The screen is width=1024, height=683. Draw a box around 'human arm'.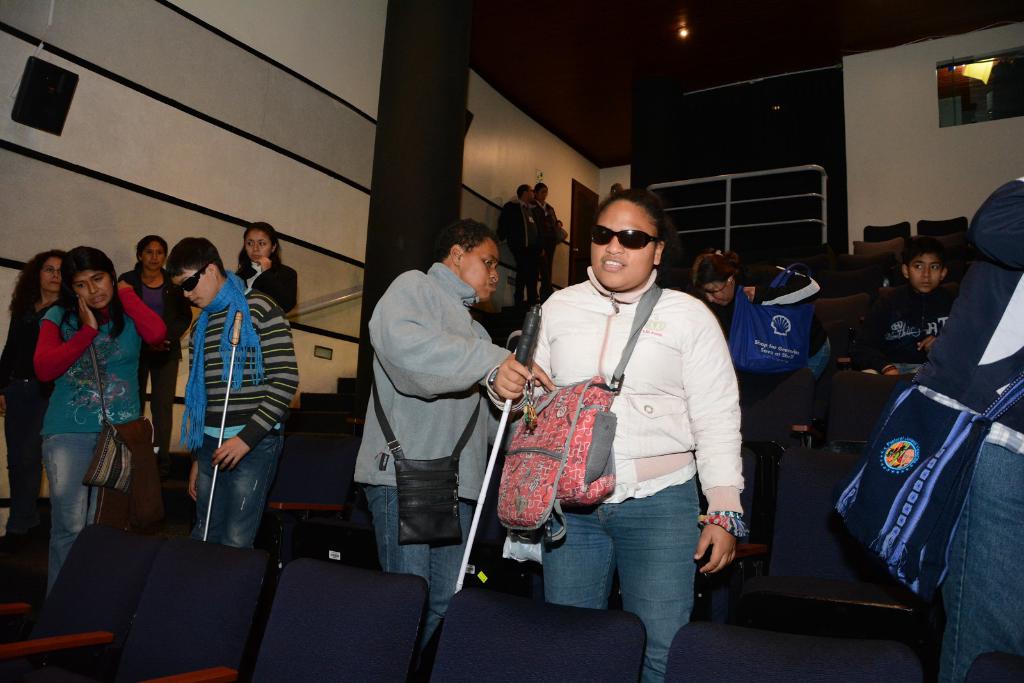
<bbox>521, 357, 545, 396</bbox>.
